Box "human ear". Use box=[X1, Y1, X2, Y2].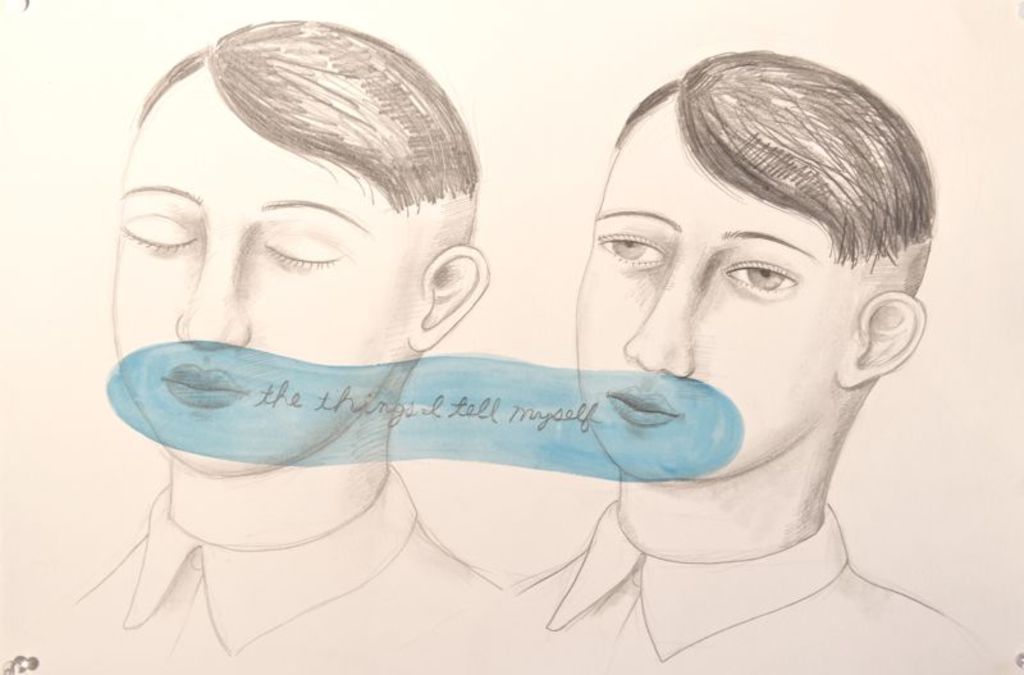
box=[837, 289, 925, 386].
